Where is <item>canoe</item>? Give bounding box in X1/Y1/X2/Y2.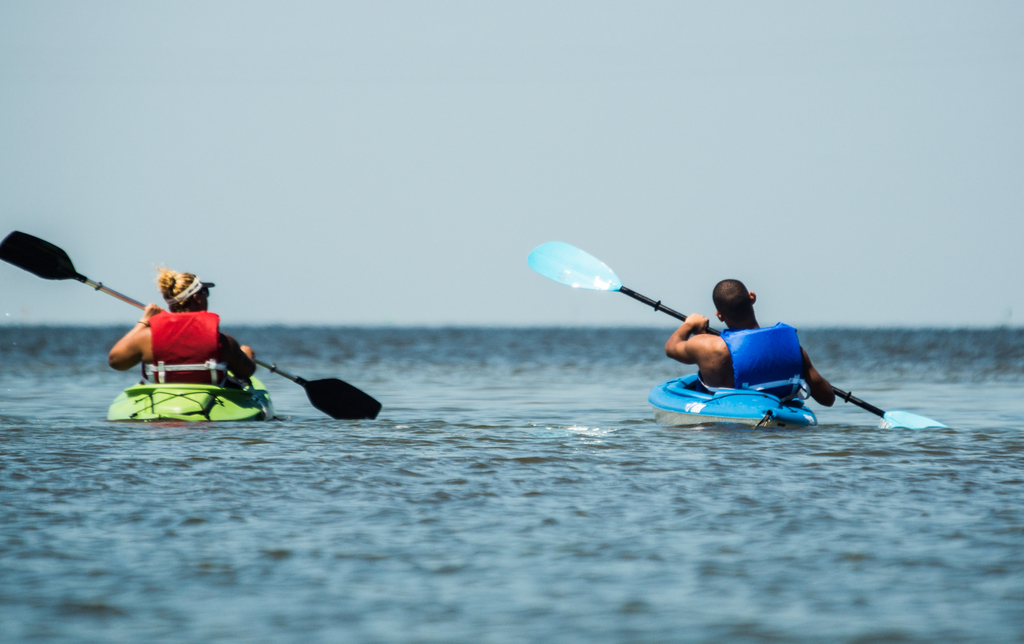
102/381/270/426.
